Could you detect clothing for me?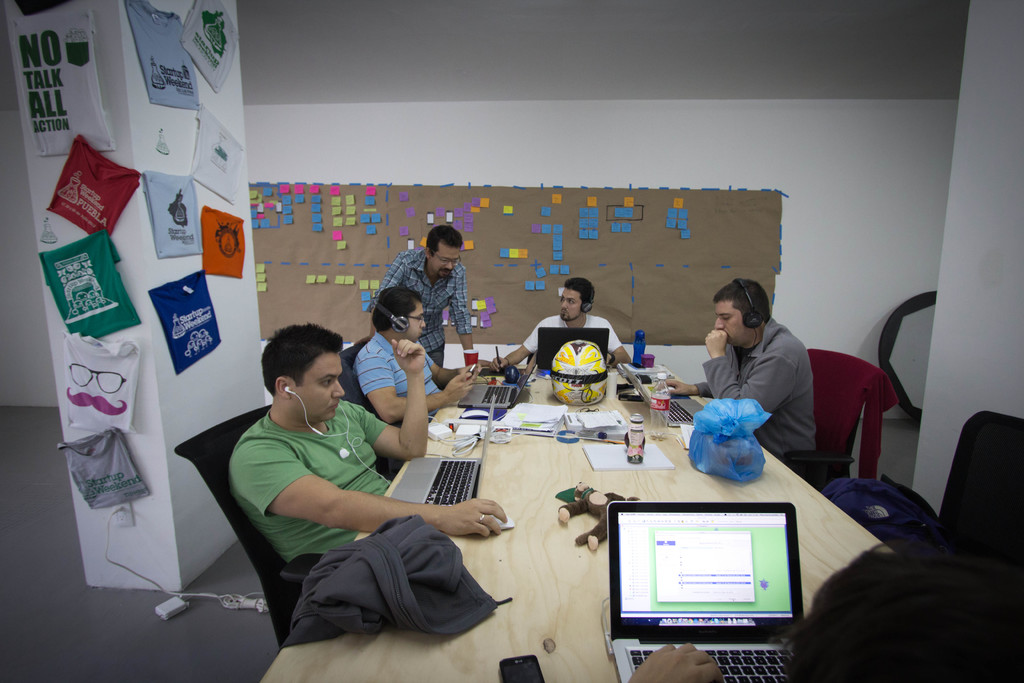
Detection result: rect(522, 314, 625, 356).
